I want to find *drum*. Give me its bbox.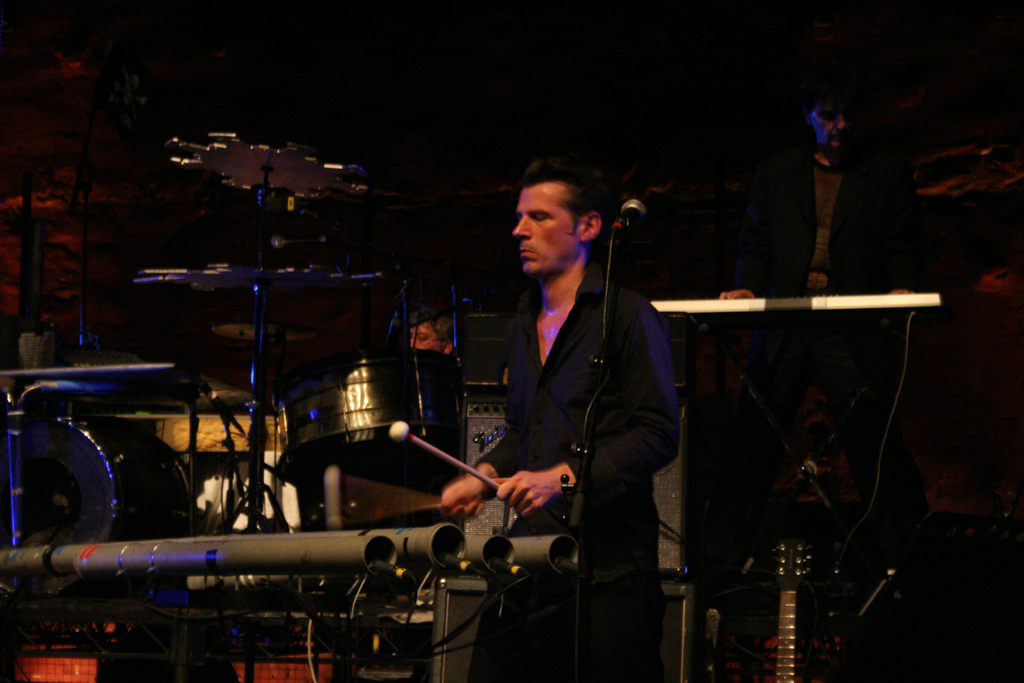
(285, 343, 468, 483).
